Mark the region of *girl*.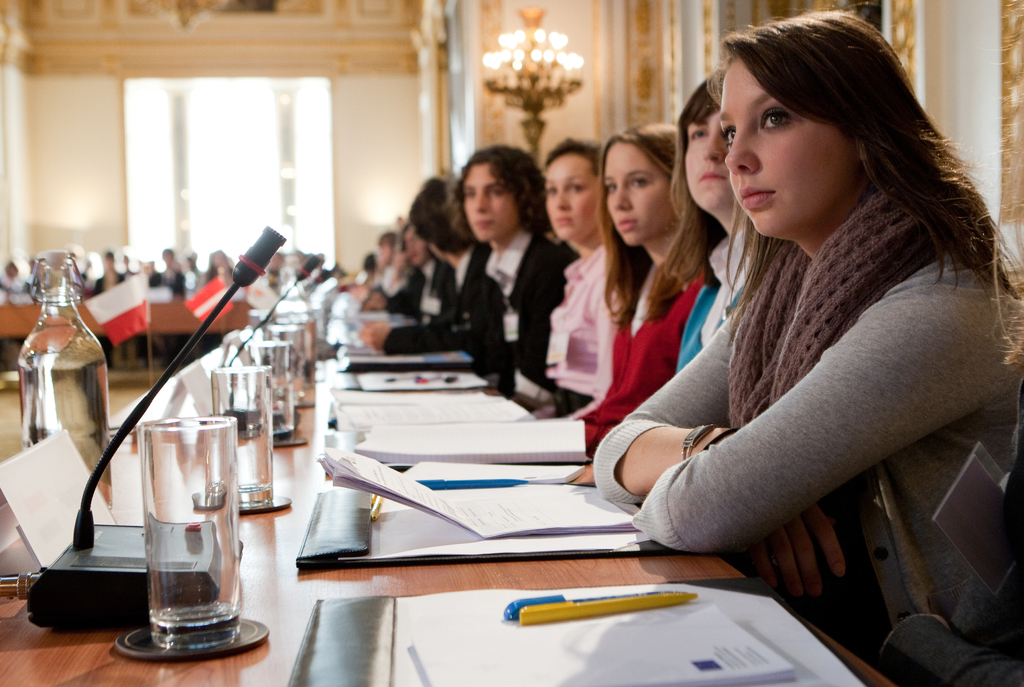
Region: bbox=(540, 134, 609, 415).
